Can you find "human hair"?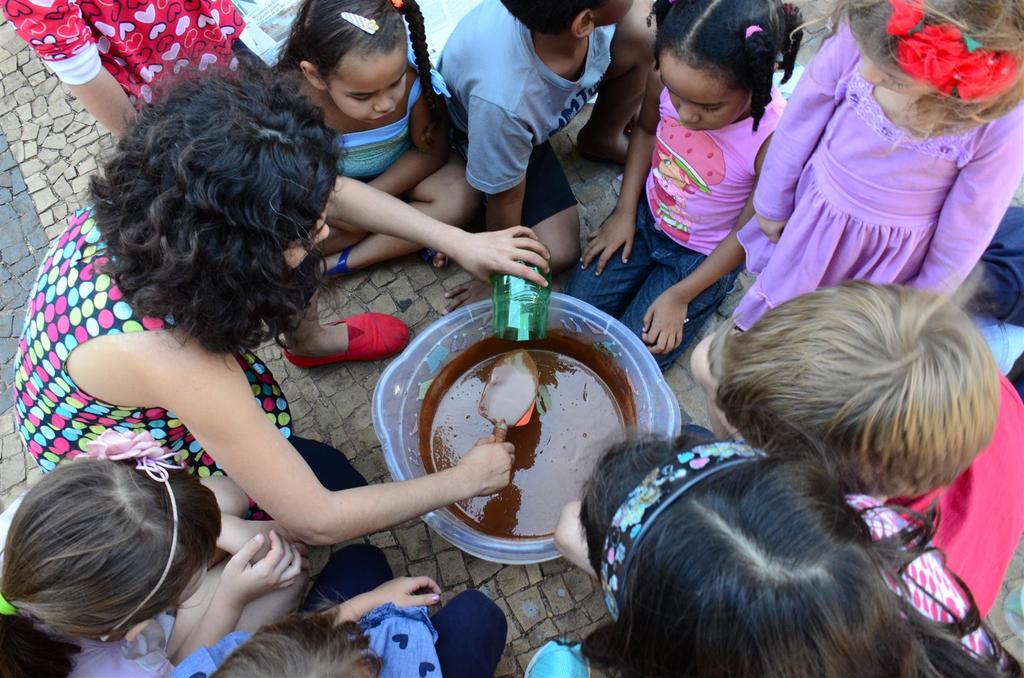
Yes, bounding box: (642, 3, 796, 129).
